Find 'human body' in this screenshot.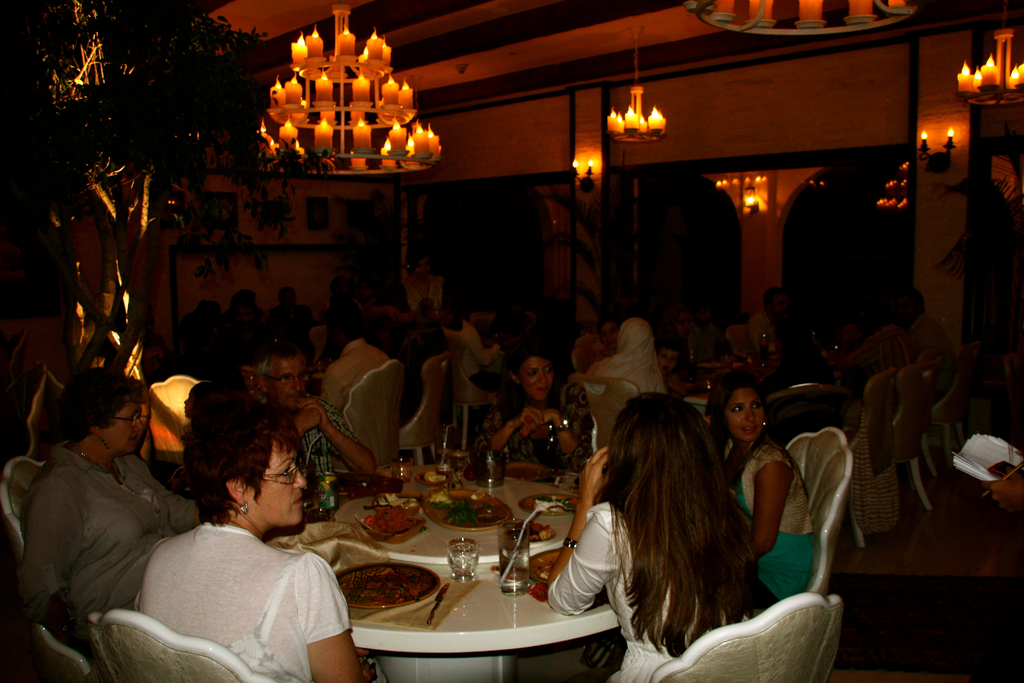
The bounding box for 'human body' is pyautogui.locateOnScreen(15, 354, 239, 655).
